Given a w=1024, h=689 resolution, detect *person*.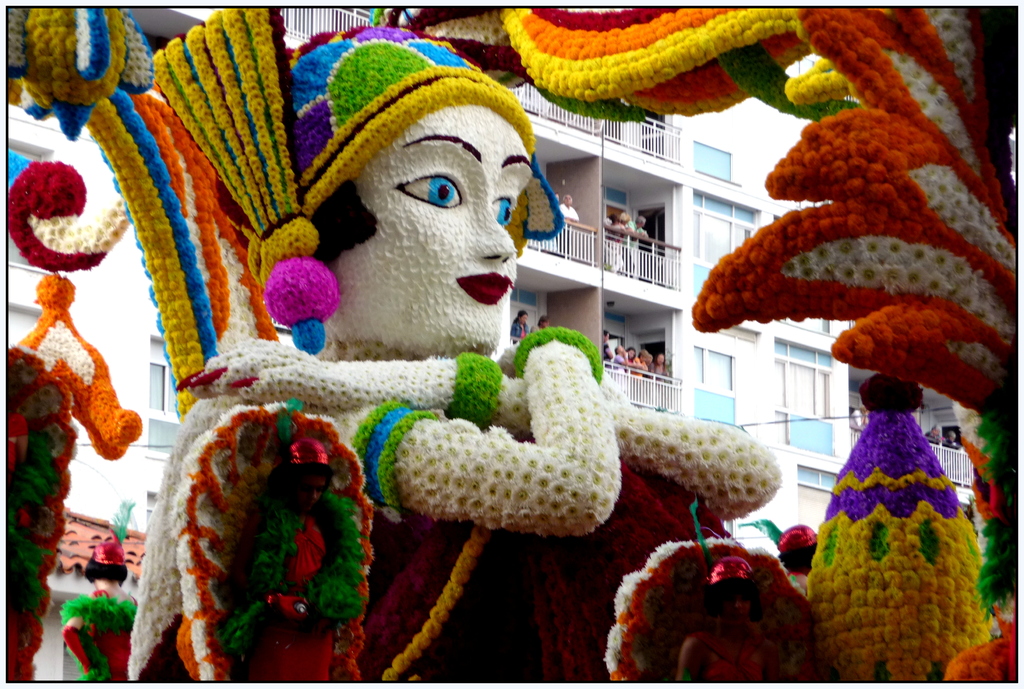
621,345,641,375.
